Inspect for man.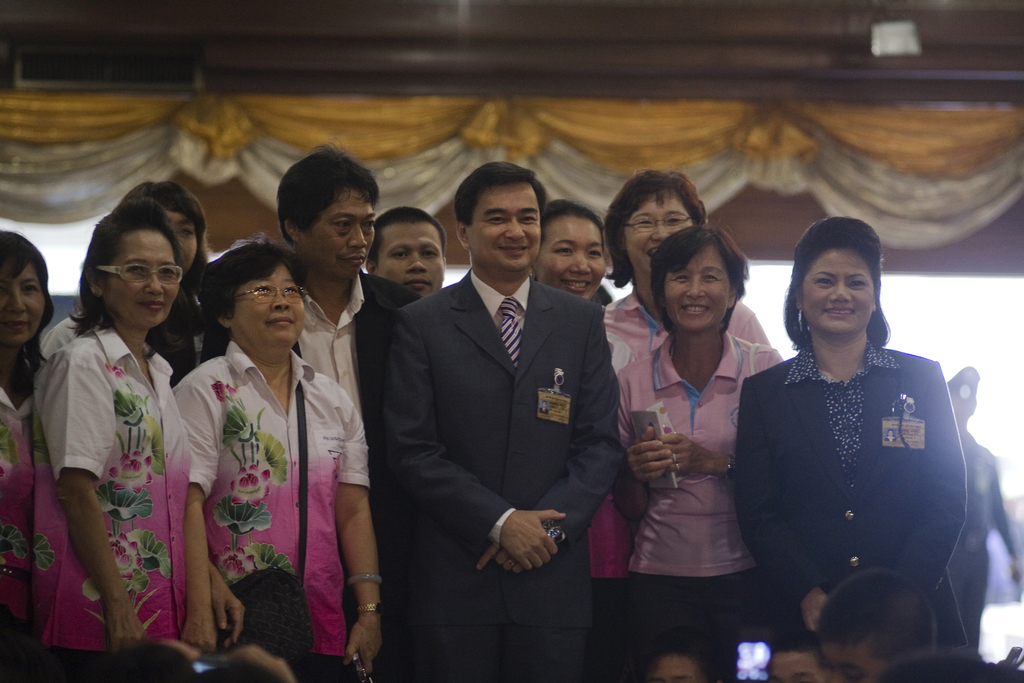
Inspection: x1=352, y1=167, x2=637, y2=641.
